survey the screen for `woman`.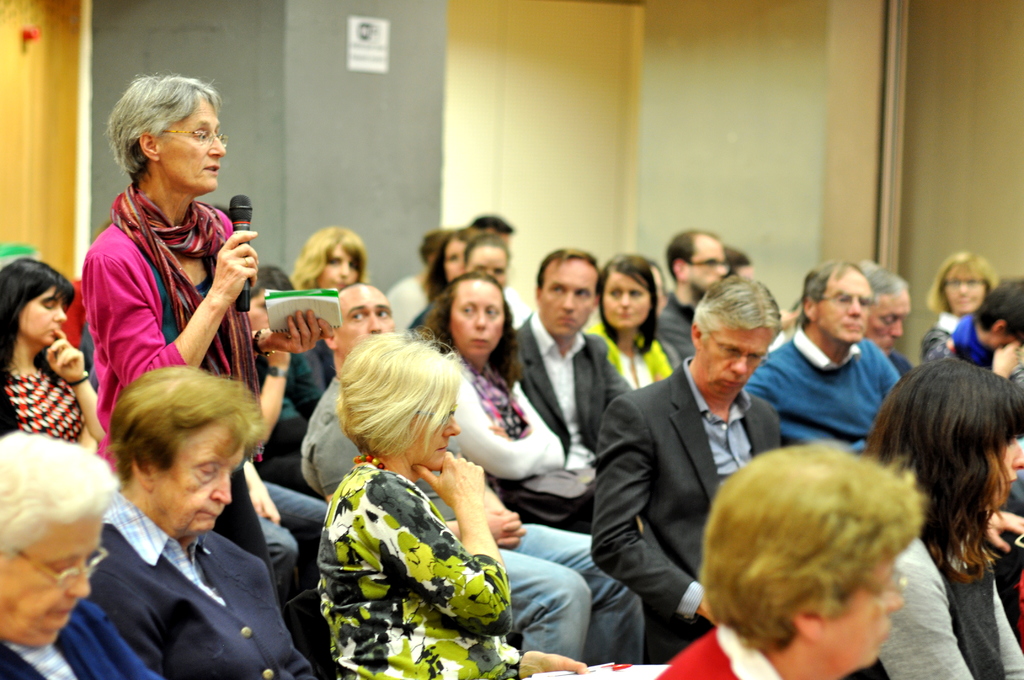
Survey found: Rect(0, 426, 170, 679).
